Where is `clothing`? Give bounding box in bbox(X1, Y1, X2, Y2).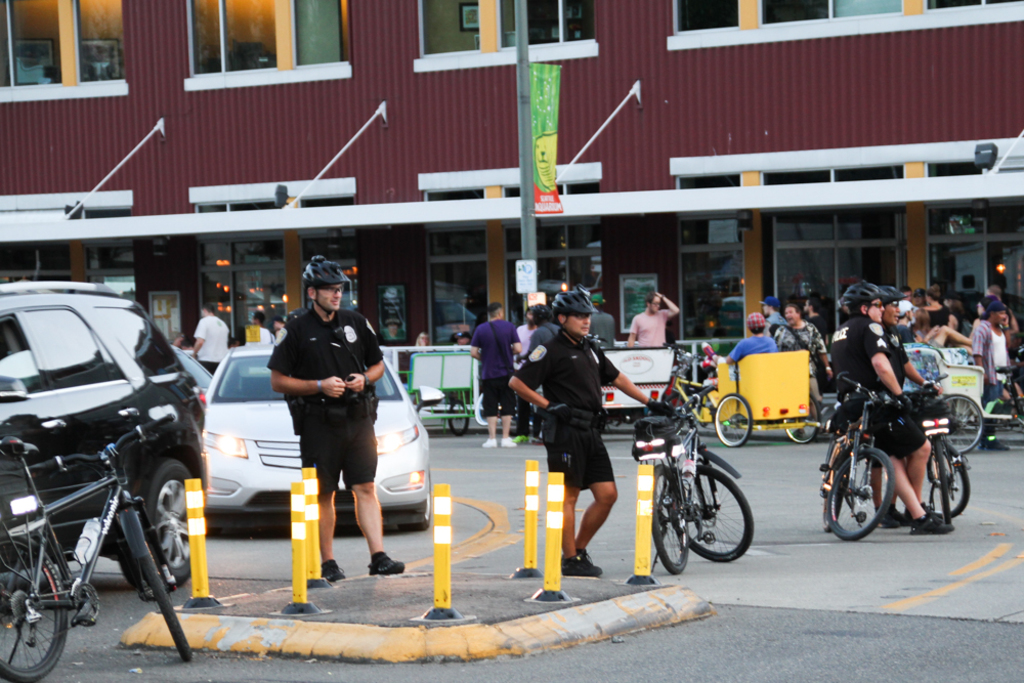
bbox(823, 318, 925, 464).
